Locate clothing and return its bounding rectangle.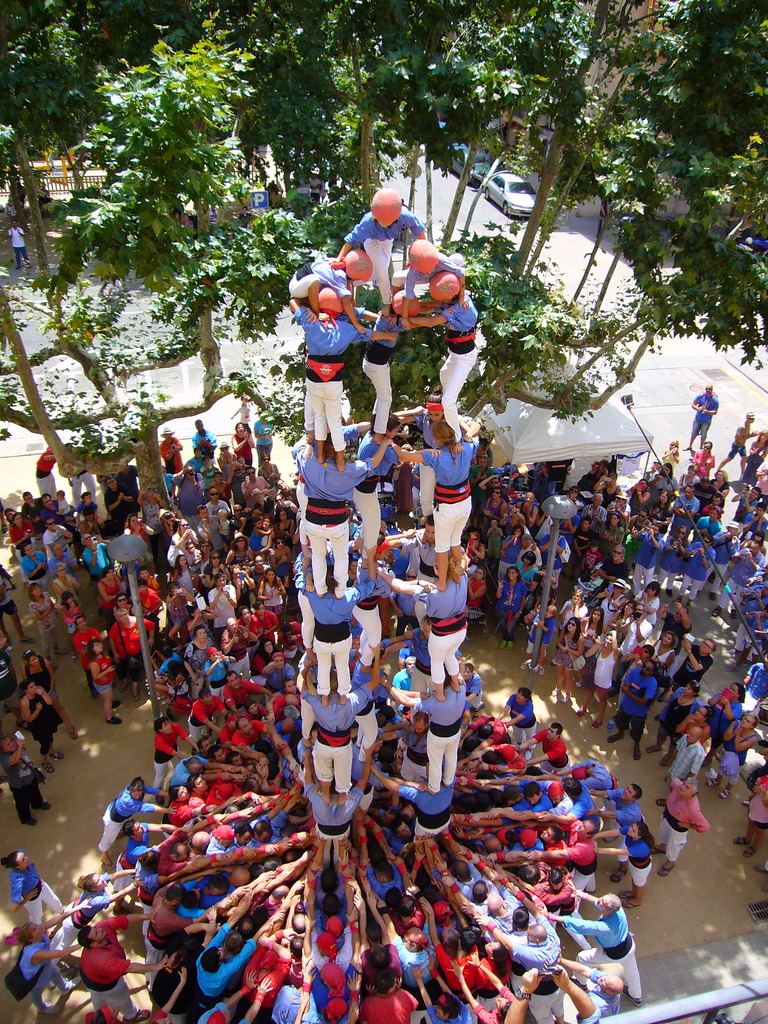
11,851,69,924.
